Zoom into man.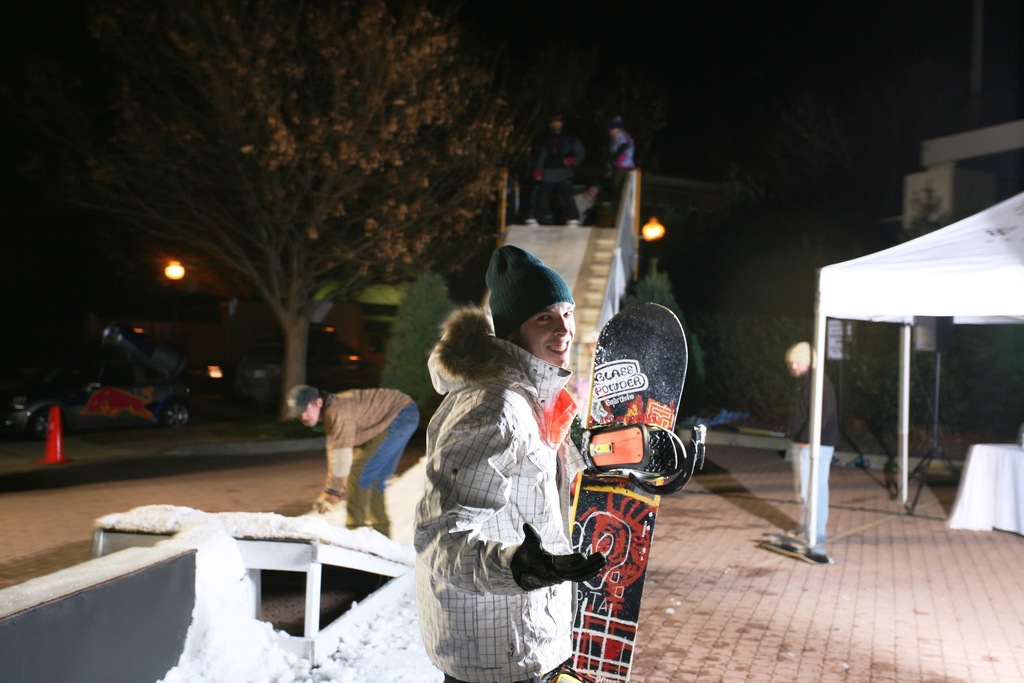
Zoom target: bbox=[279, 383, 415, 541].
